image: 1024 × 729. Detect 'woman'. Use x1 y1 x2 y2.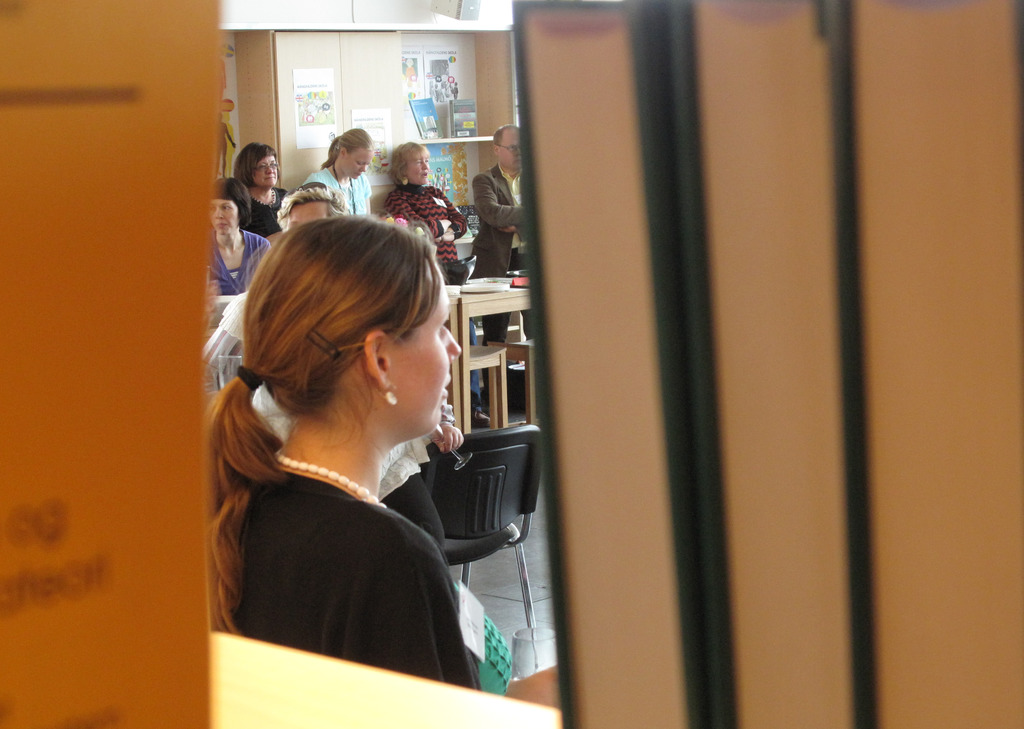
300 126 375 218.
